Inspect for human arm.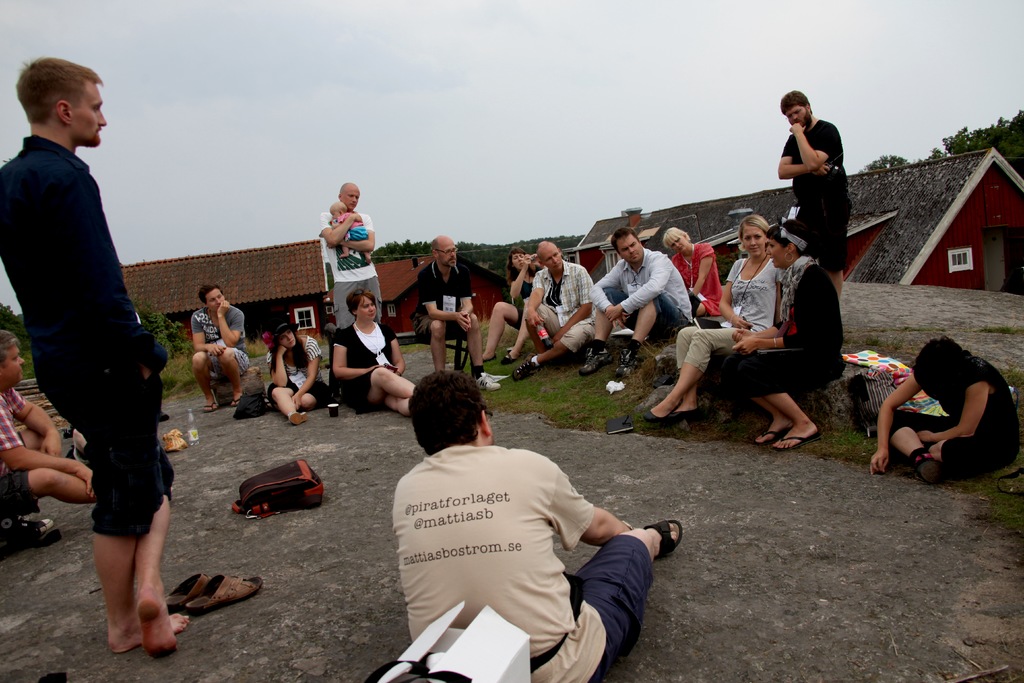
Inspection: {"left": 417, "top": 268, "right": 468, "bottom": 334}.
